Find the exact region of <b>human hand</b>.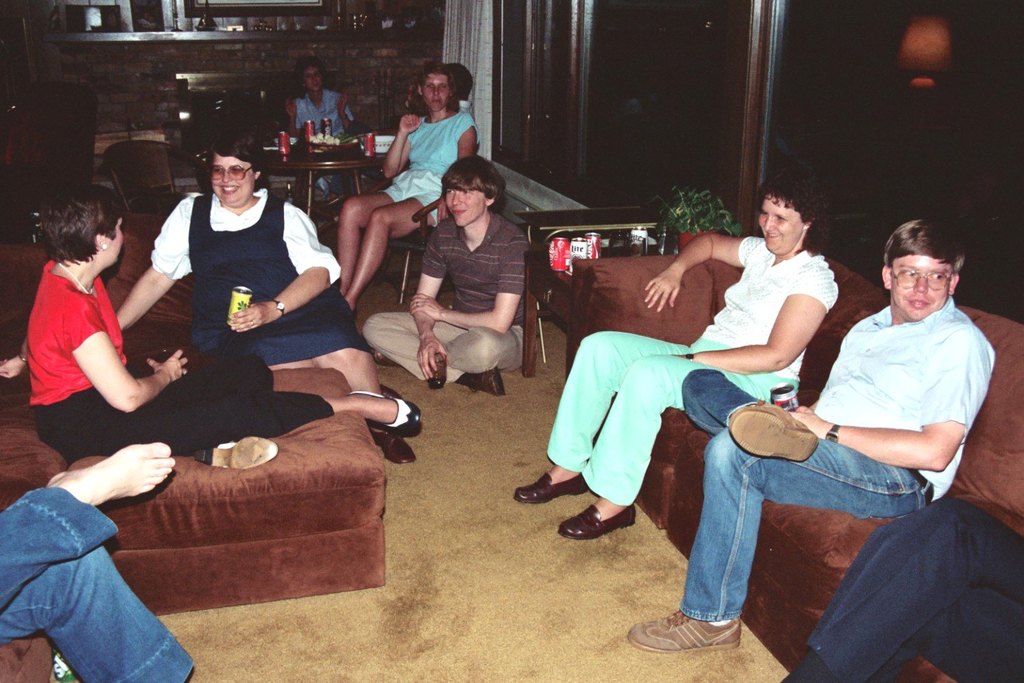
Exact region: bbox=(145, 348, 189, 386).
